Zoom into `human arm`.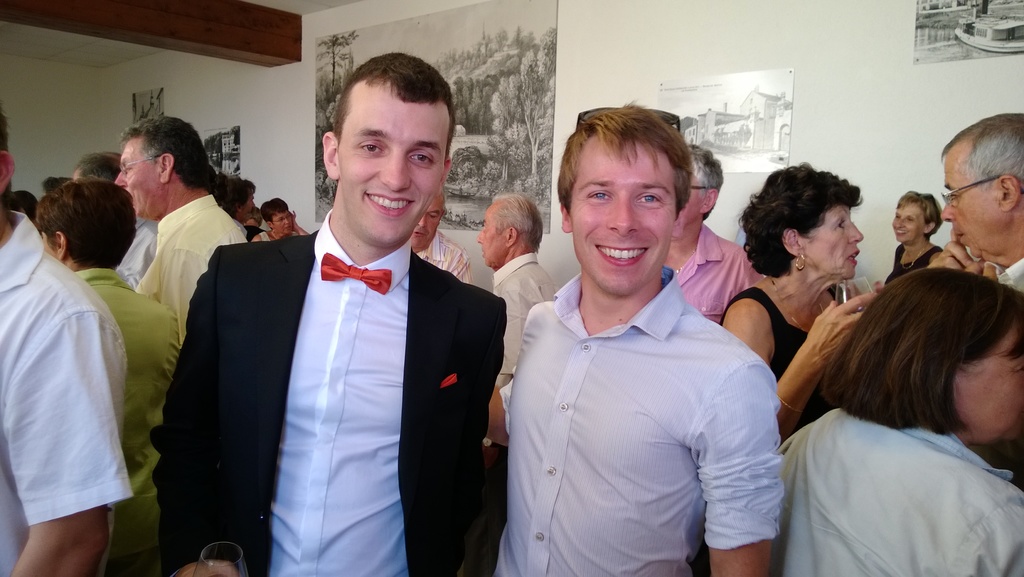
Zoom target: (left=929, top=227, right=996, bottom=282).
